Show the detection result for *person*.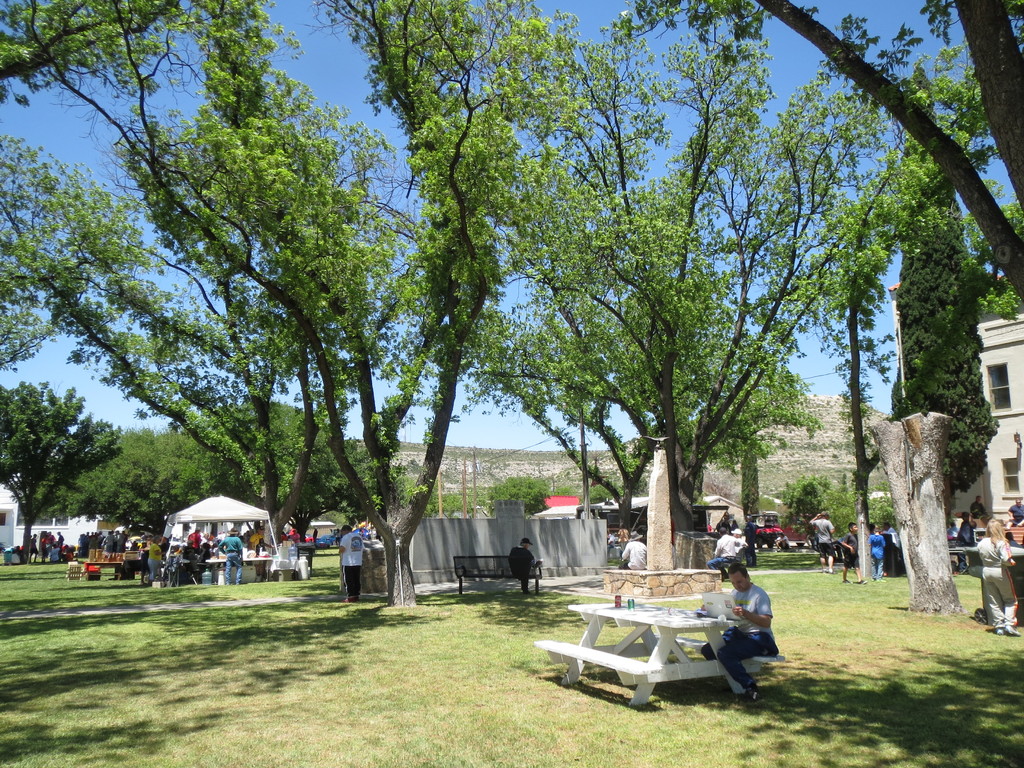
box(965, 494, 993, 525).
